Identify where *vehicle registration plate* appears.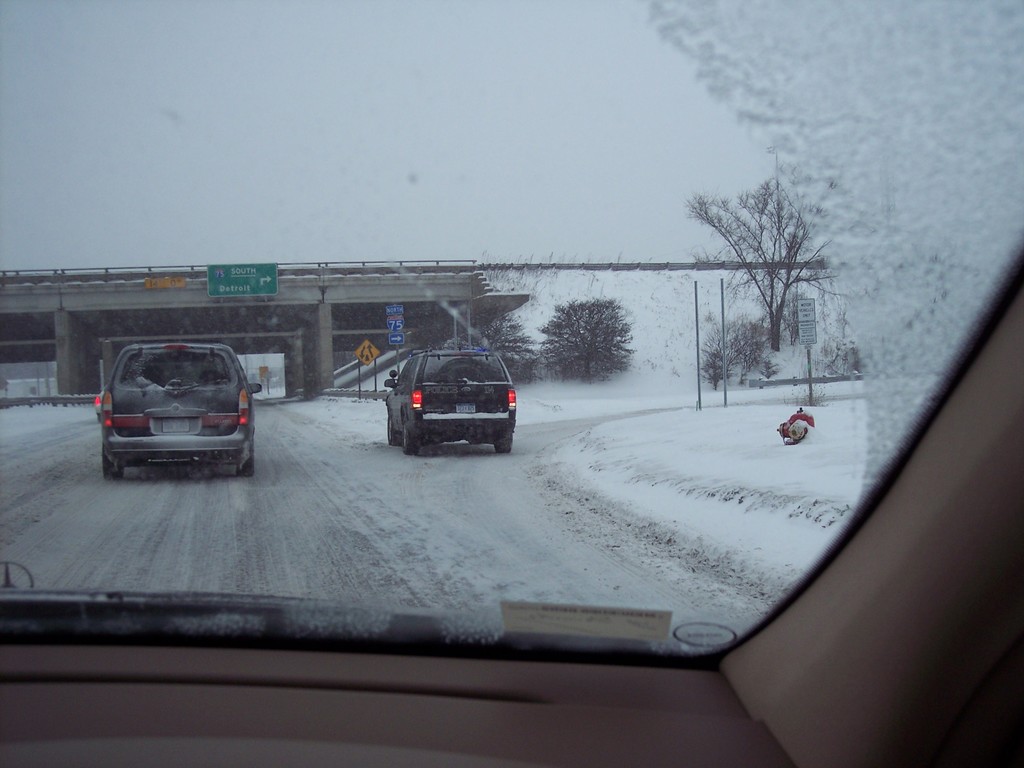
Appears at bbox=(161, 417, 190, 433).
